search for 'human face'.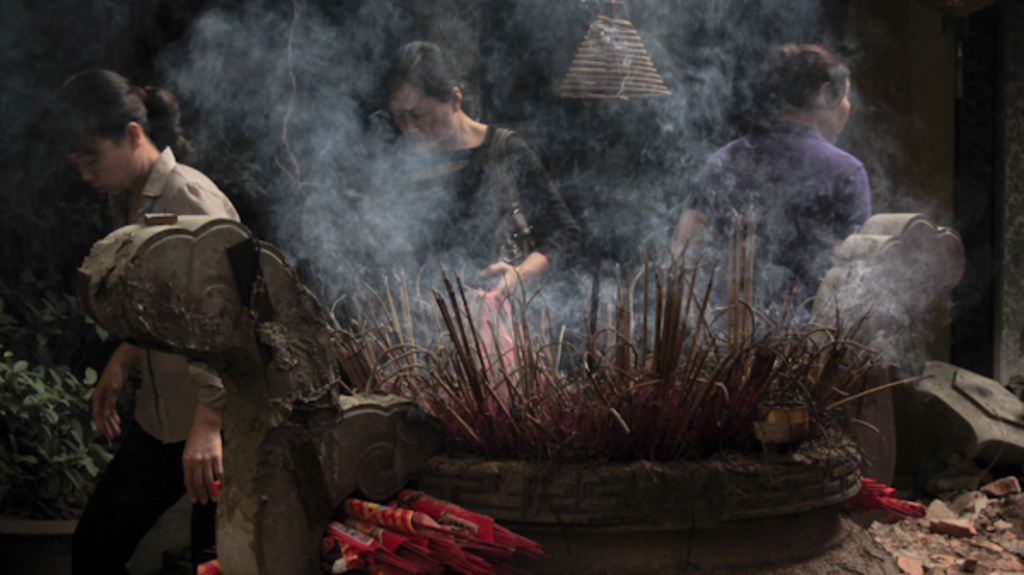
Found at (x1=831, y1=82, x2=853, y2=143).
